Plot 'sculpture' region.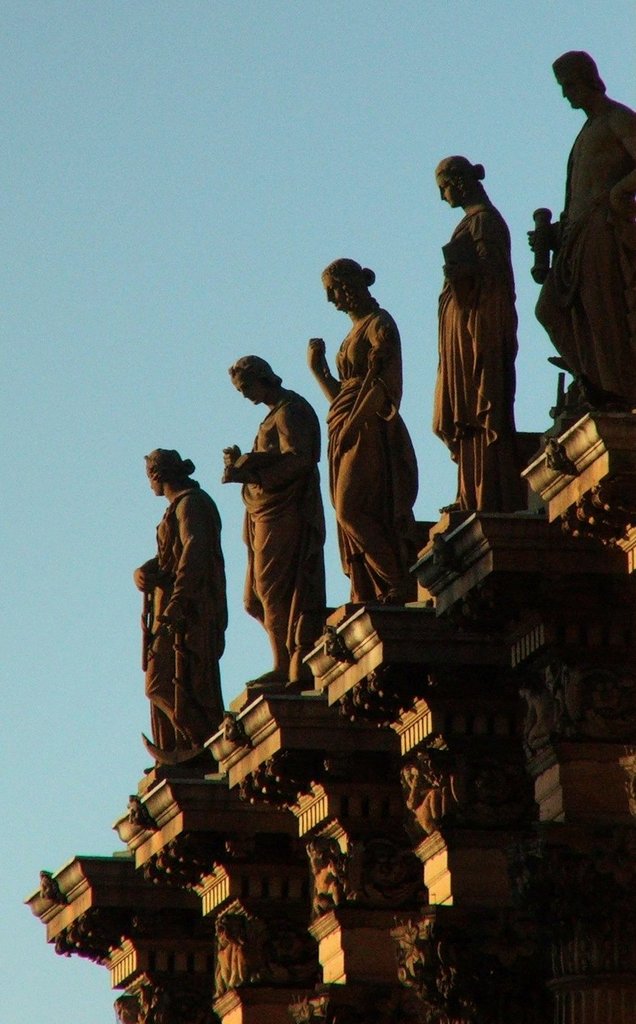
Plotted at <bbox>209, 900, 247, 988</bbox>.
